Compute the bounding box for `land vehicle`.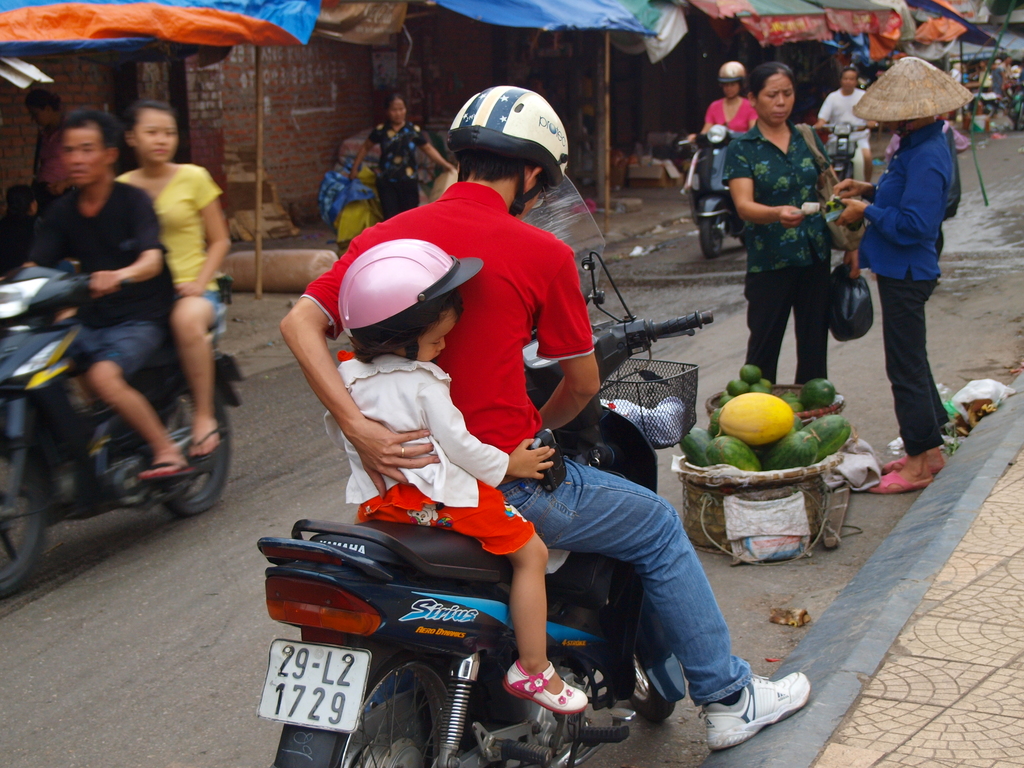
255 177 716 767.
